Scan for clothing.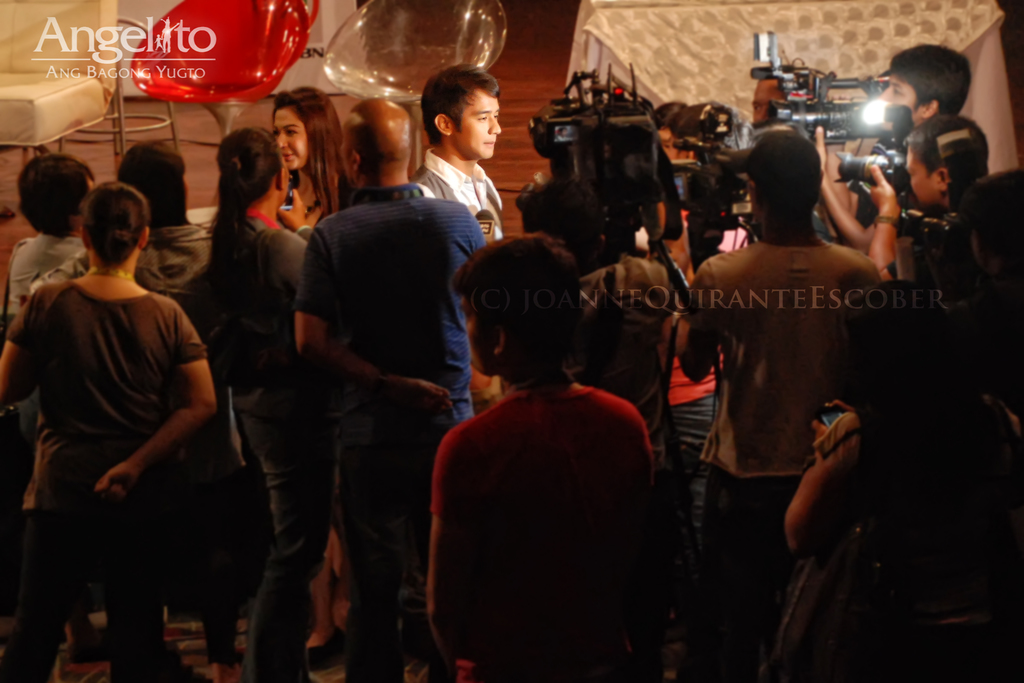
Scan result: 33 215 221 314.
